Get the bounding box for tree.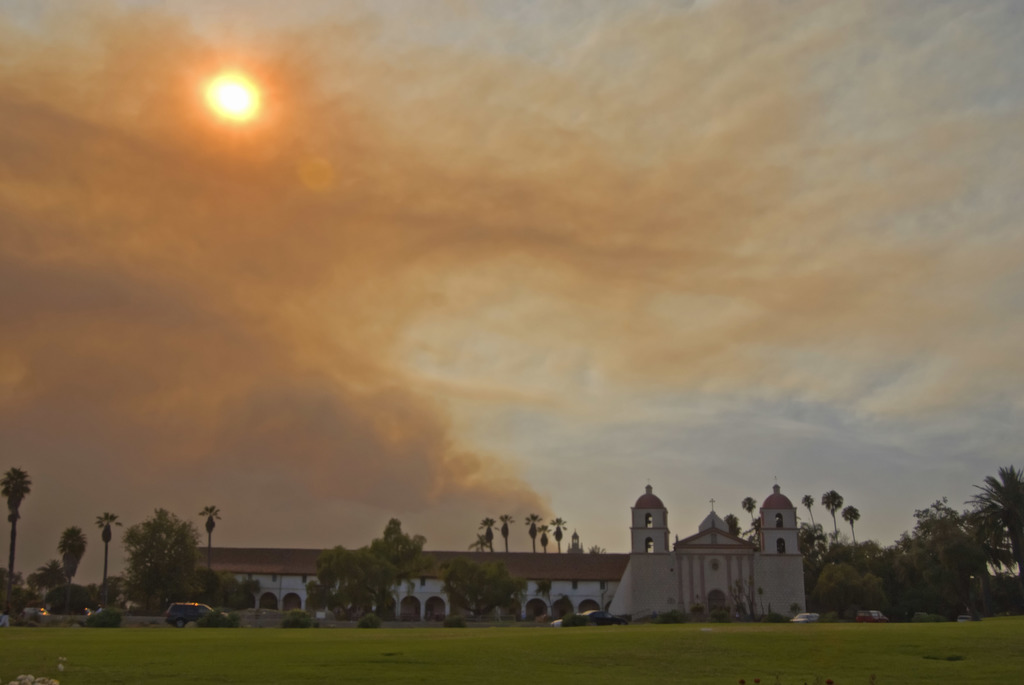
(96, 508, 124, 577).
